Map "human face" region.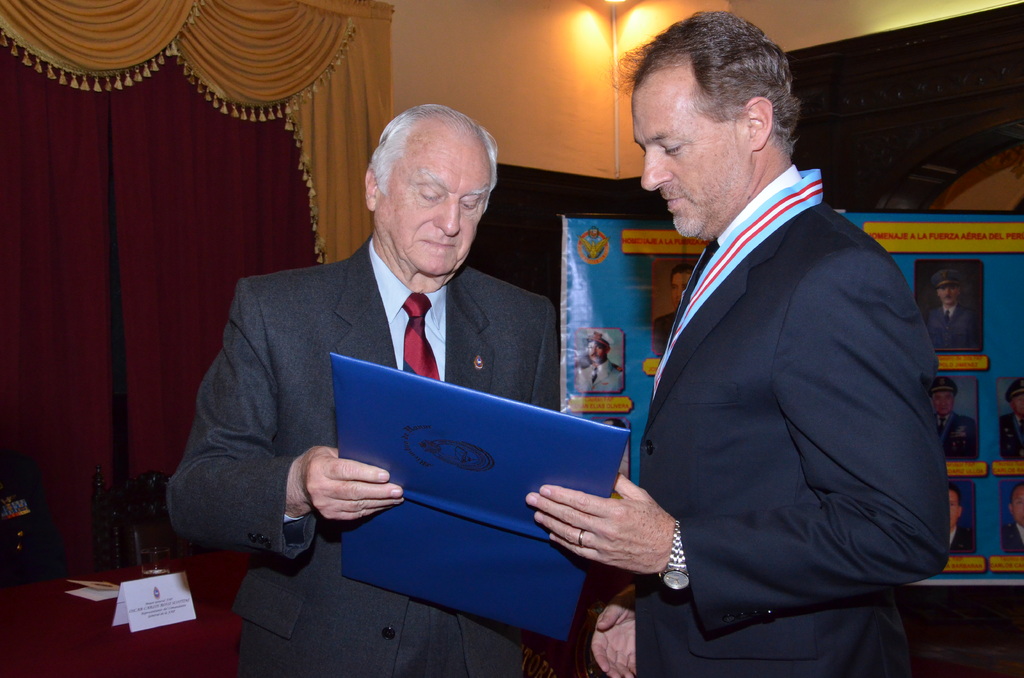
Mapped to <bbox>673, 273, 689, 306</bbox>.
